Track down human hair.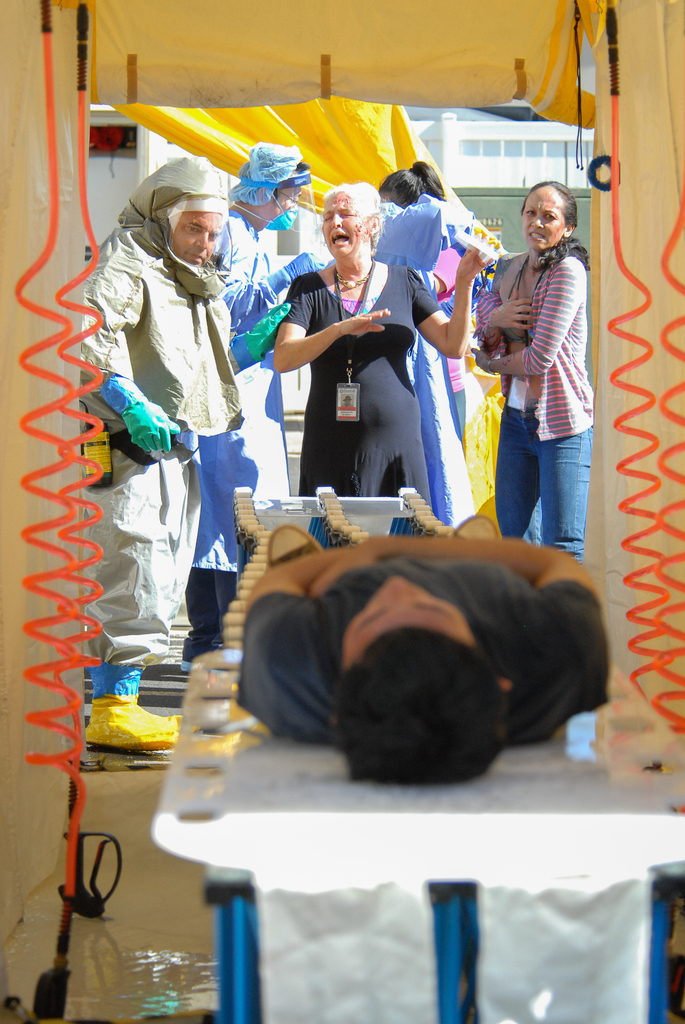
Tracked to 297,162,311,171.
